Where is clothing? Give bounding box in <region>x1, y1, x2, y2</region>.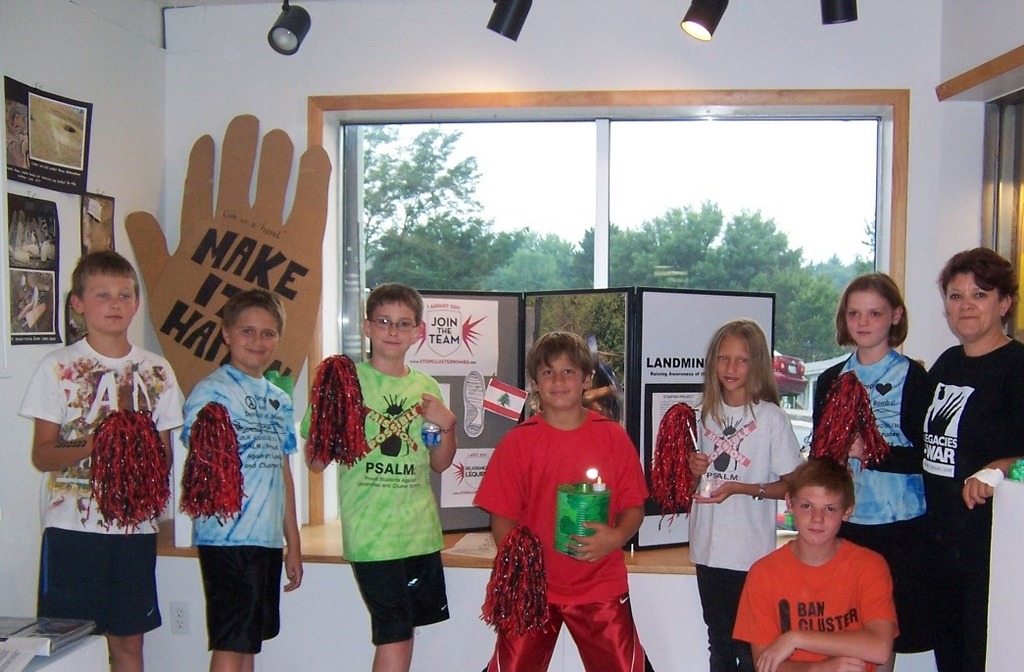
<region>481, 392, 647, 643</region>.
